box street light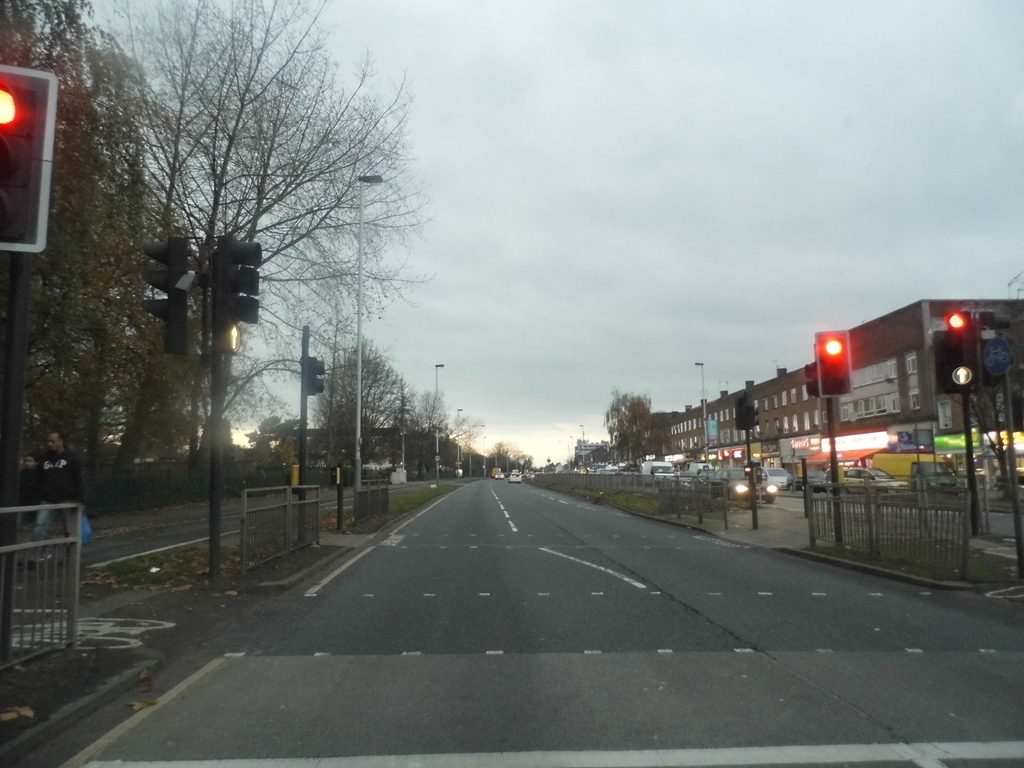
422/358/445/491
